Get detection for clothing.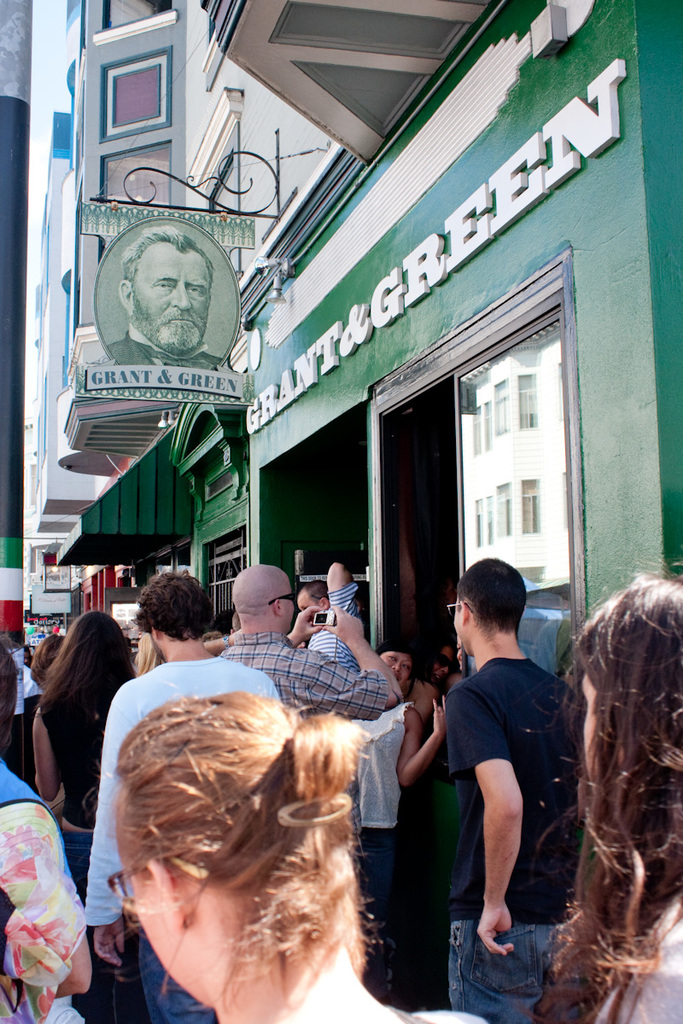
Detection: 277 942 403 1023.
